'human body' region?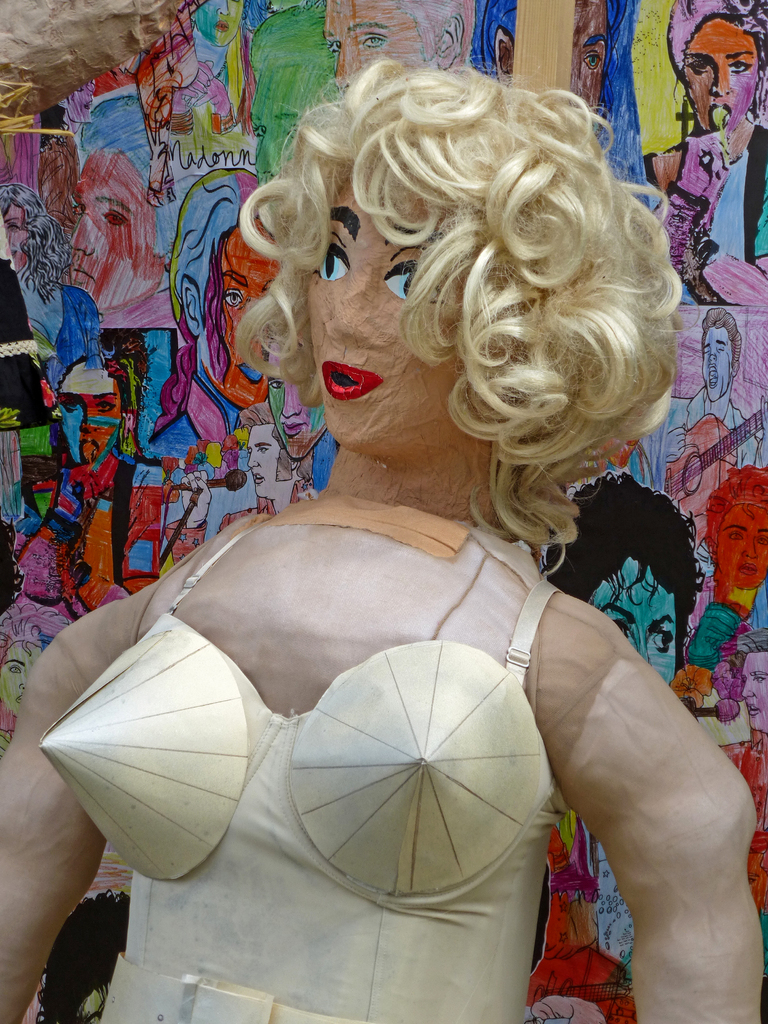
<bbox>257, 348, 337, 495</bbox>
